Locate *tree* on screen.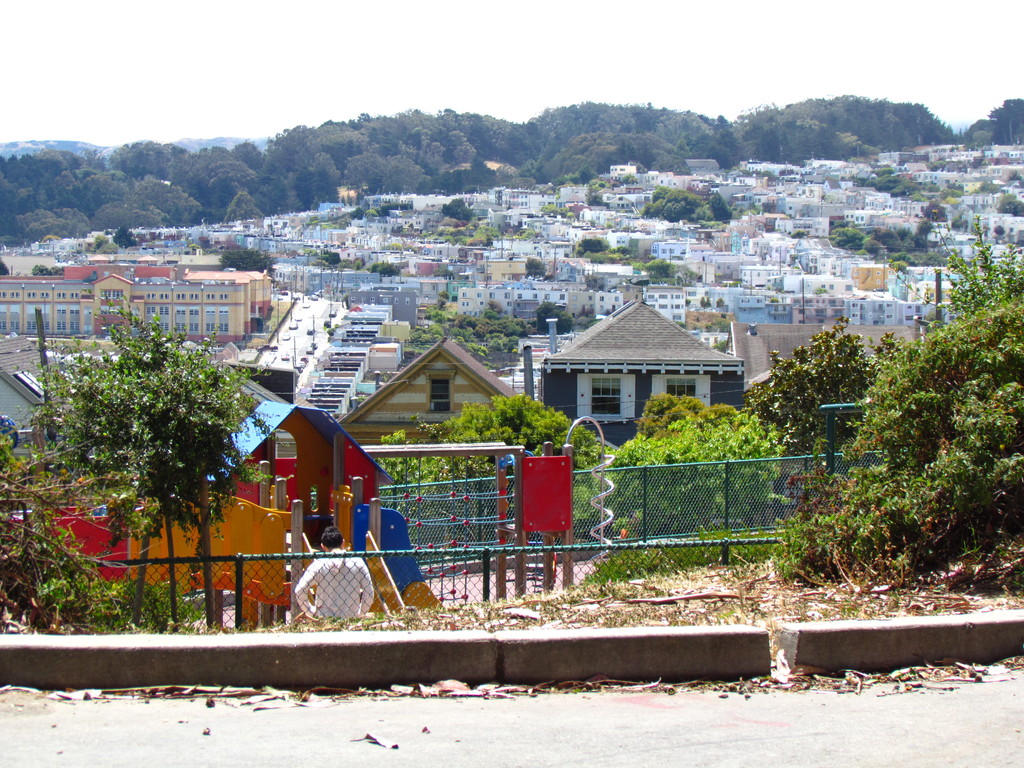
On screen at BBox(532, 295, 575, 338).
